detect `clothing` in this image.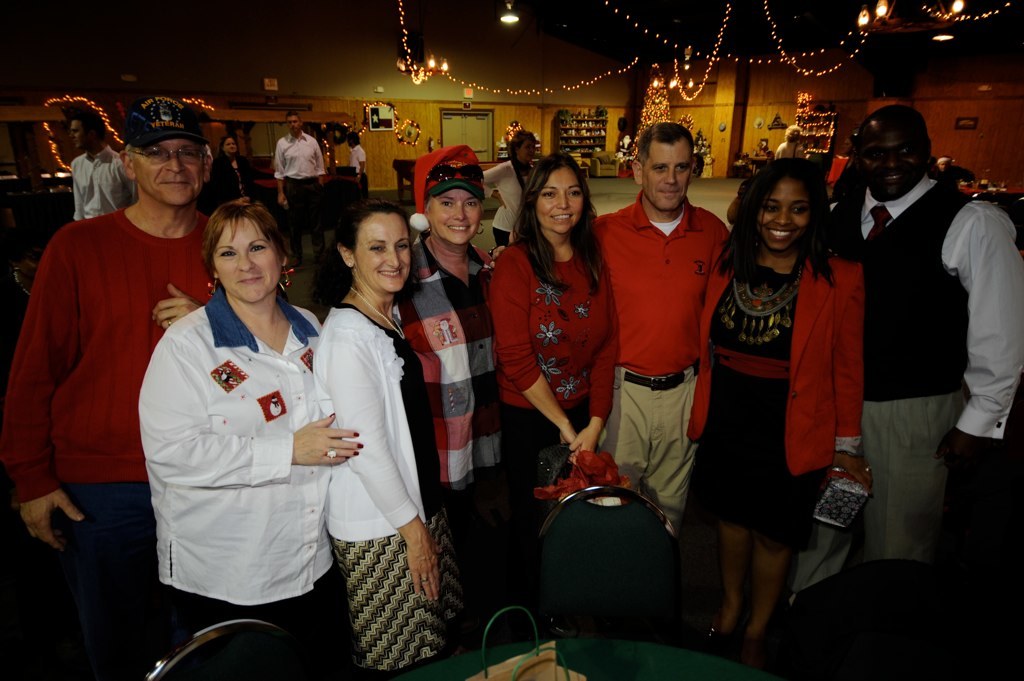
Detection: 307 285 451 680.
